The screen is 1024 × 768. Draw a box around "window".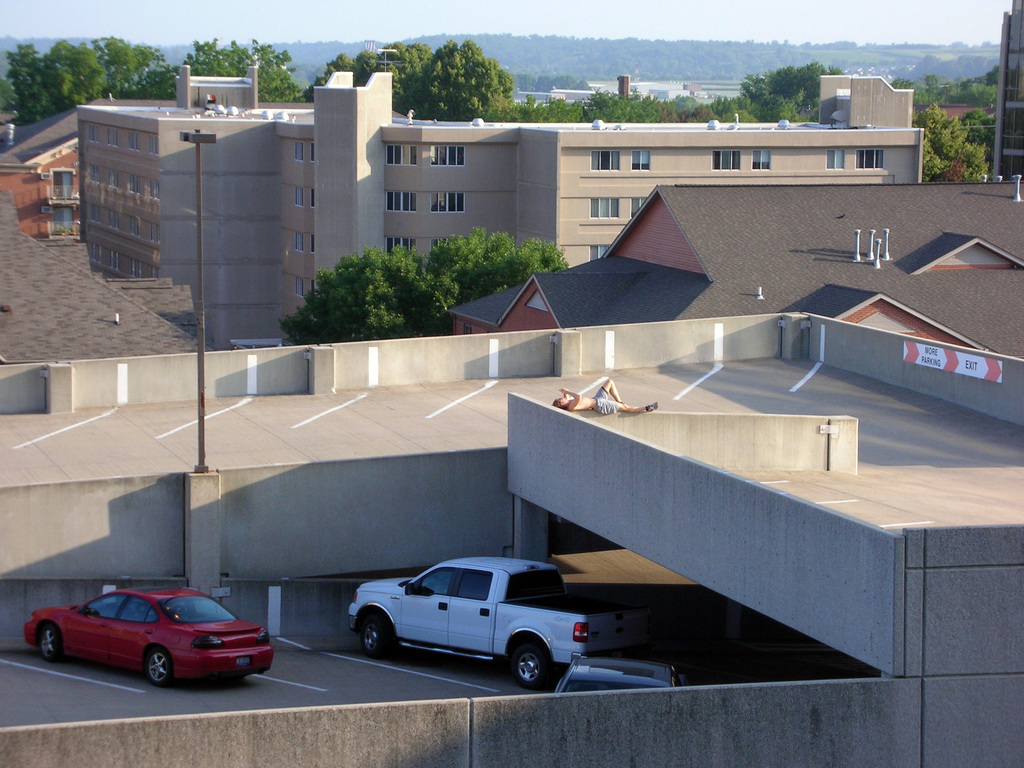
{"left": 311, "top": 140, "right": 316, "bottom": 164}.
